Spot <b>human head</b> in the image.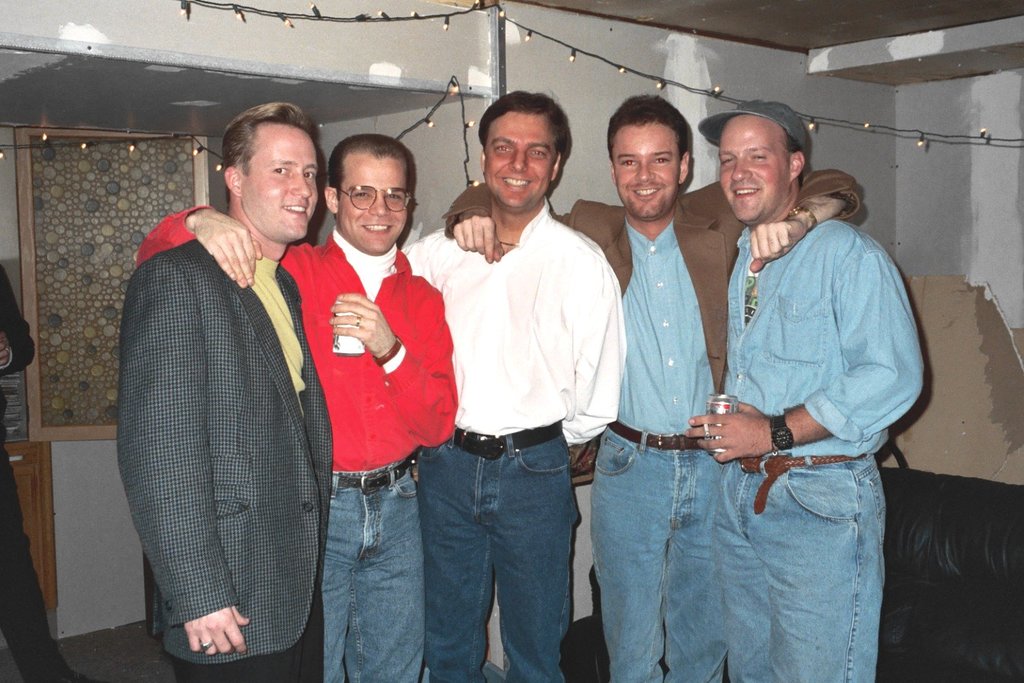
<b>human head</b> found at Rect(225, 100, 319, 236).
